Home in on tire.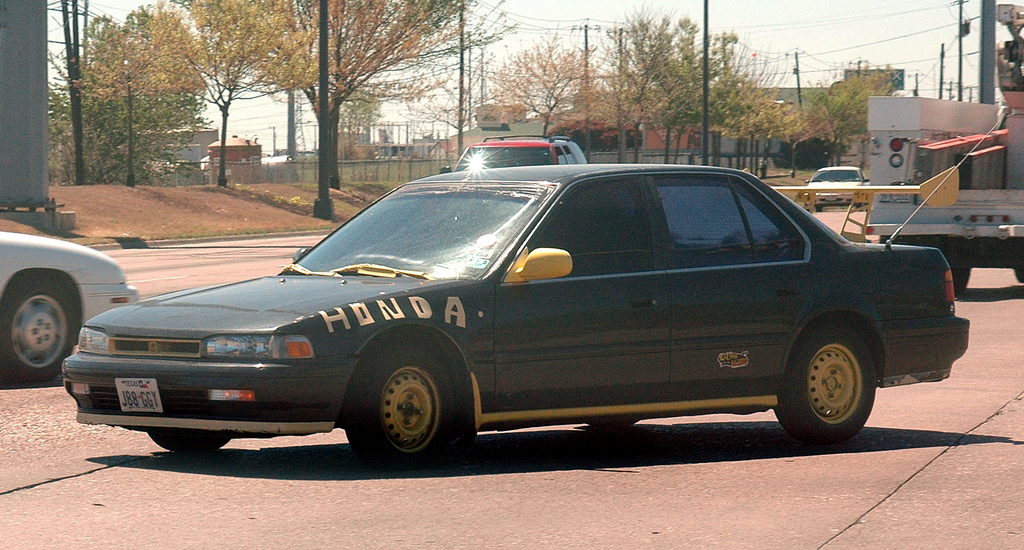
Homed in at <region>148, 431, 230, 456</region>.
